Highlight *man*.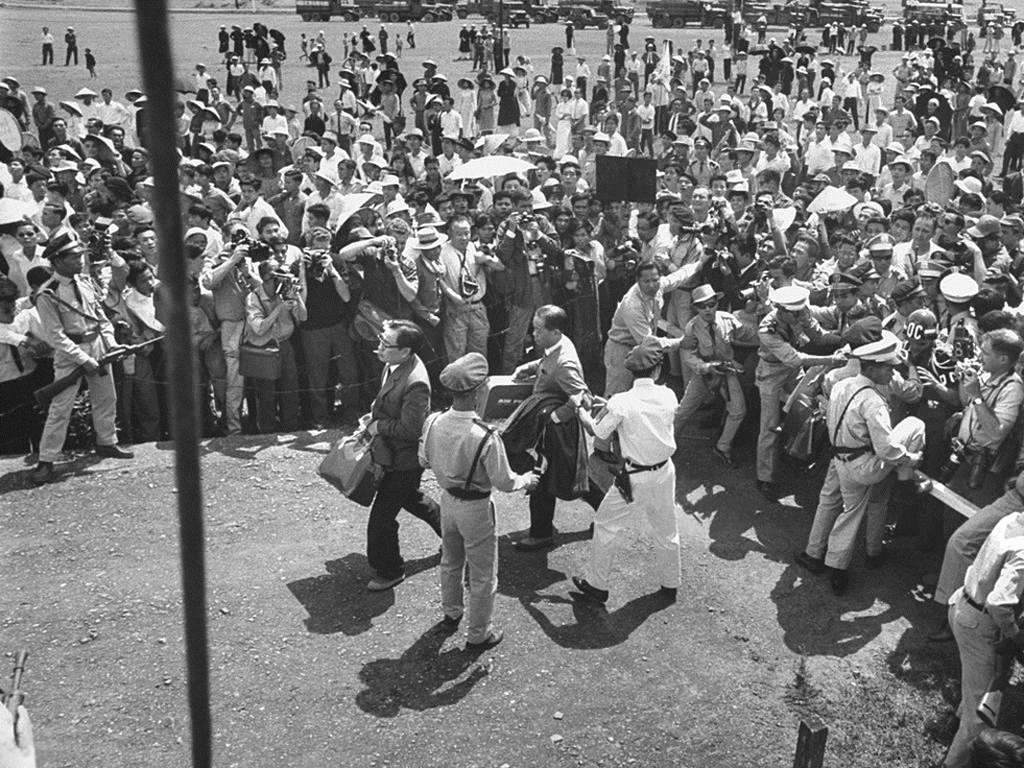
Highlighted region: pyautogui.locateOnScreen(821, 345, 922, 584).
